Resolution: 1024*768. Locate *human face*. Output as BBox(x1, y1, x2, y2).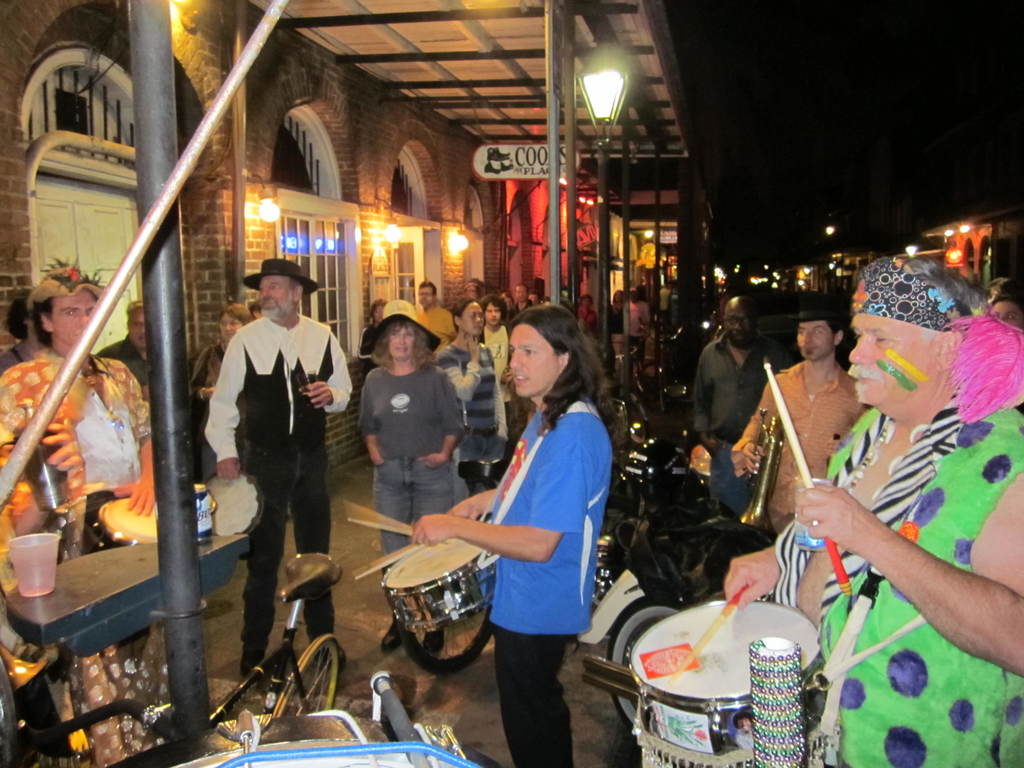
BBox(721, 304, 756, 346).
